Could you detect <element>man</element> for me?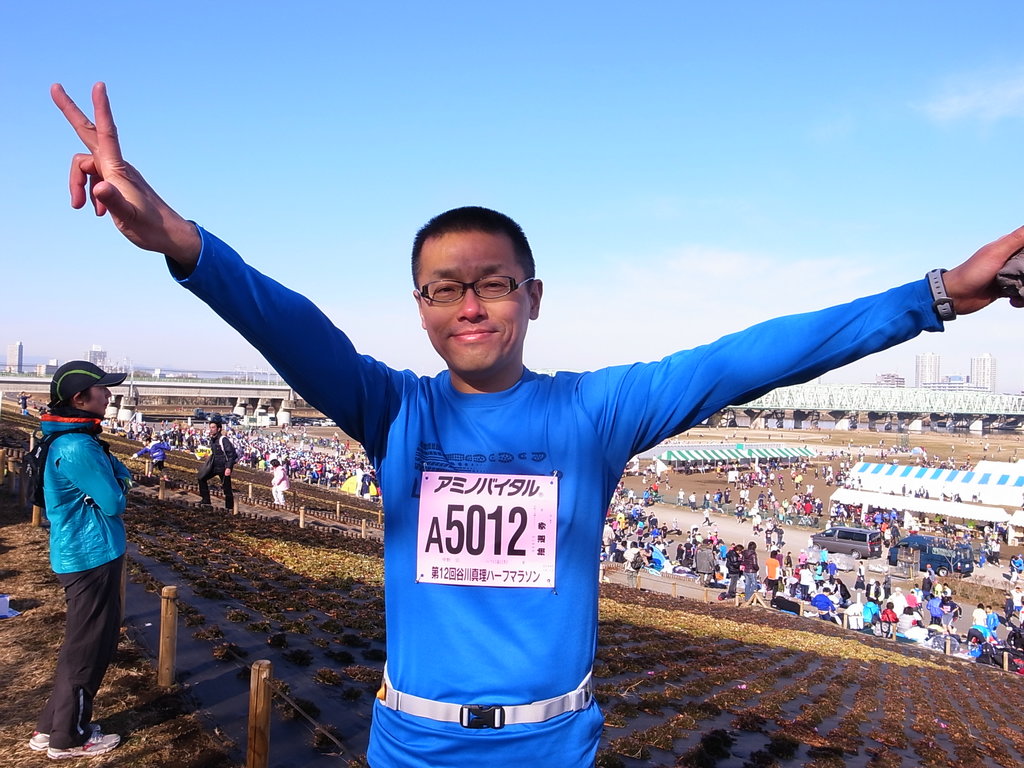
Detection result: box(972, 603, 986, 633).
